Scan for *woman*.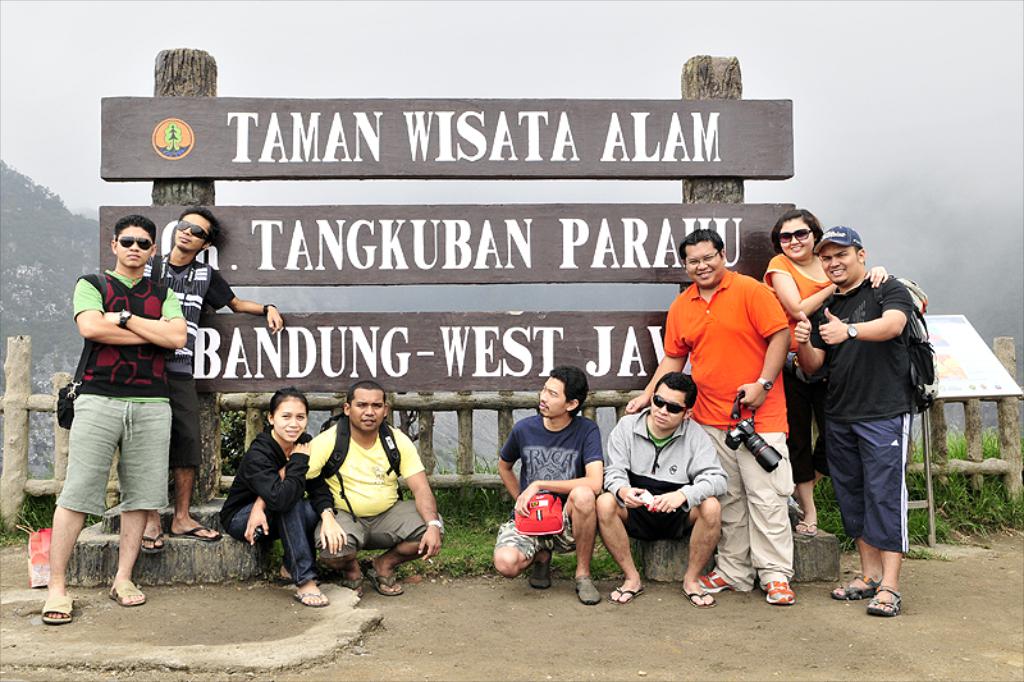
Scan result: <box>756,210,891,543</box>.
